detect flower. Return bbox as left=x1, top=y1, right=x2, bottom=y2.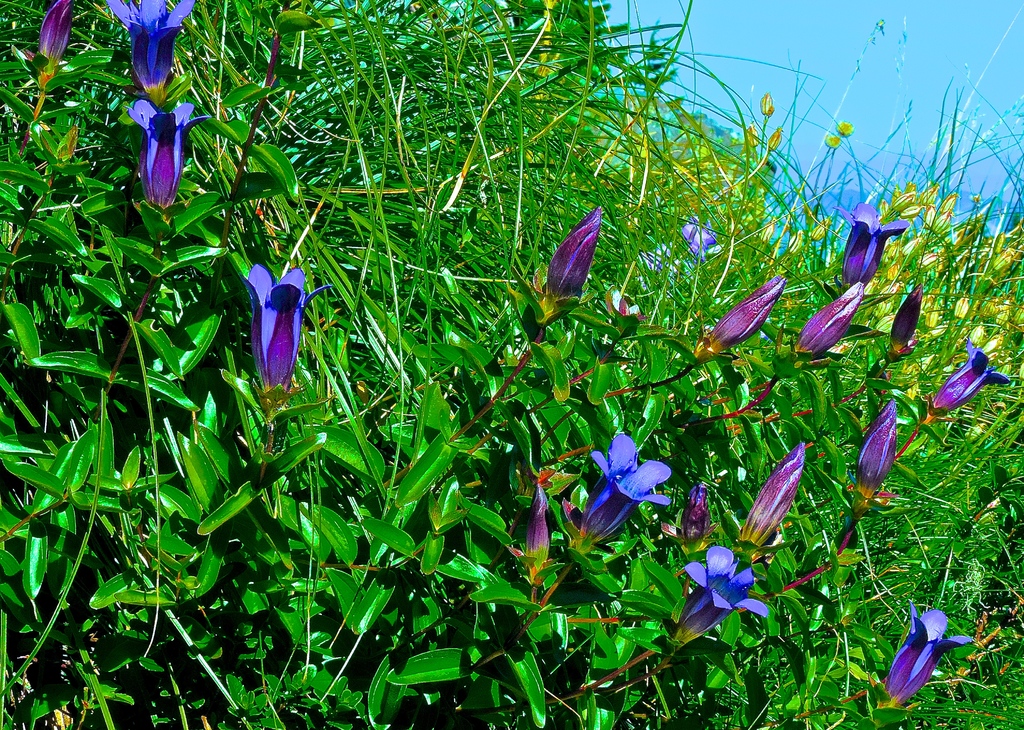
left=235, top=264, right=314, bottom=386.
